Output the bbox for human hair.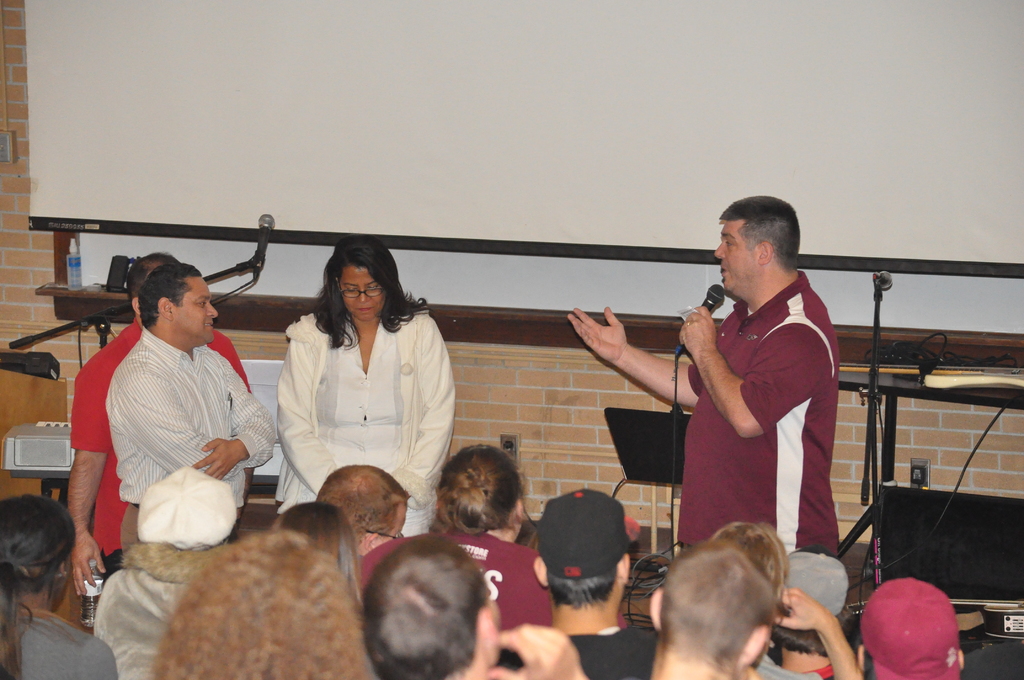
region(433, 456, 529, 546).
